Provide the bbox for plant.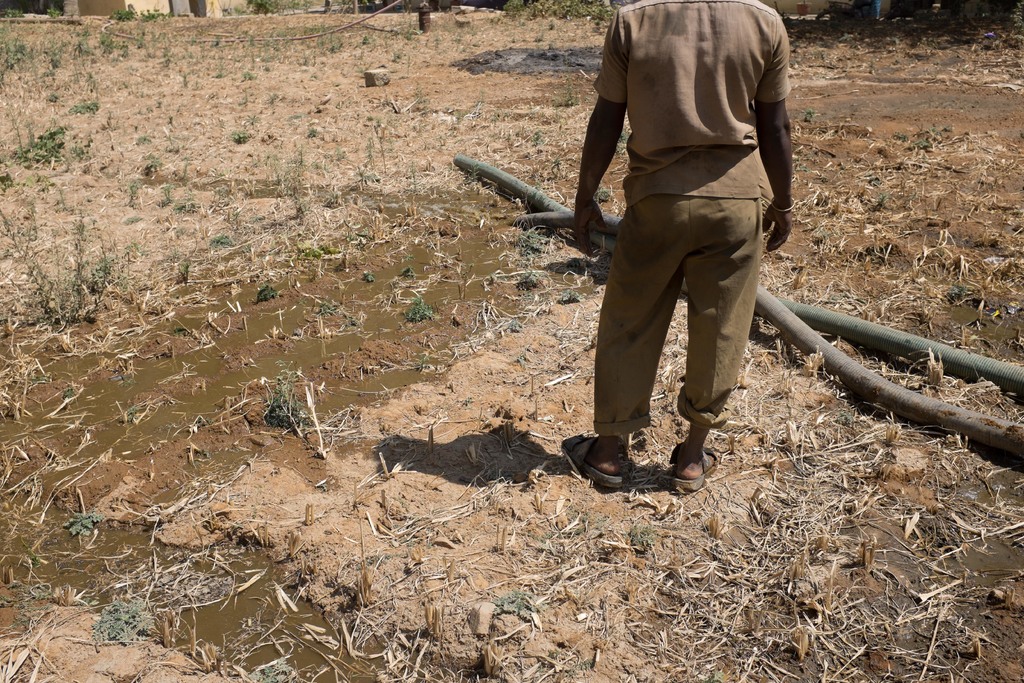
[516, 272, 548, 300].
